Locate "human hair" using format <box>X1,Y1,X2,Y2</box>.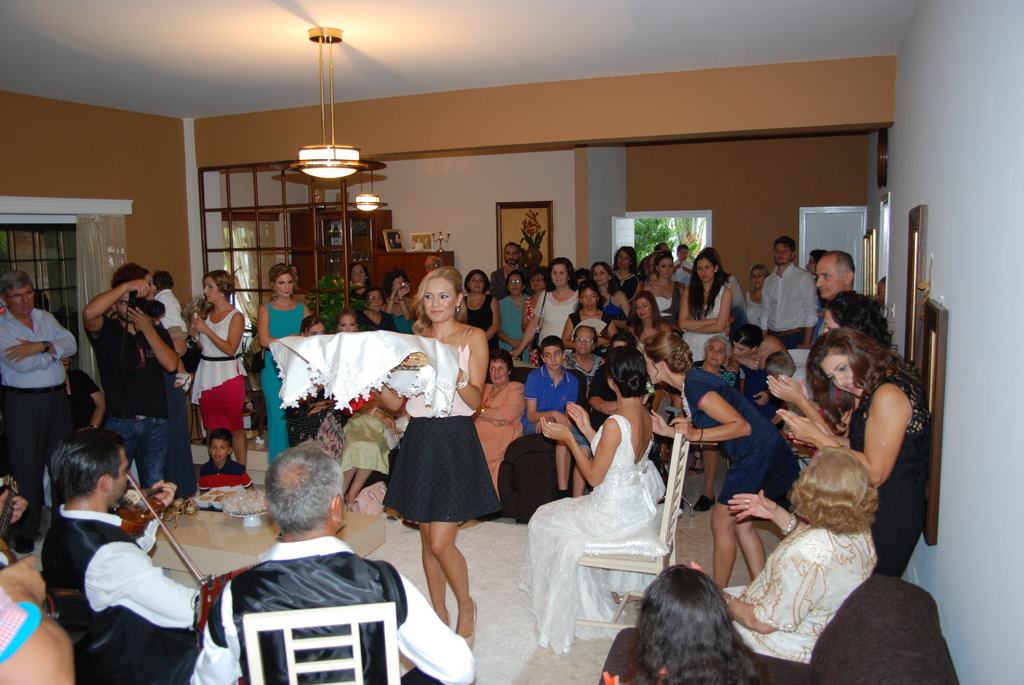
<box>607,345,648,390</box>.
